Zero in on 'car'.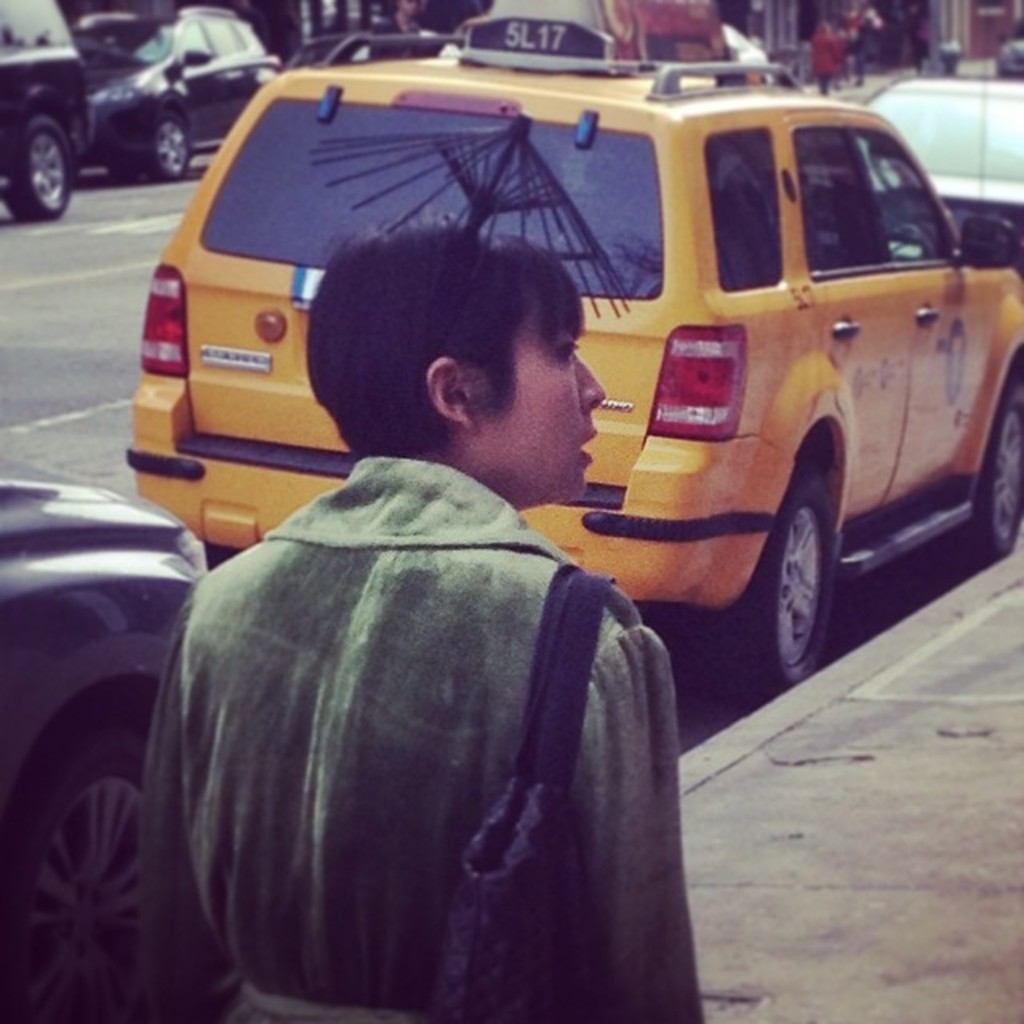
Zeroed in: (x1=115, y1=13, x2=1022, y2=694).
